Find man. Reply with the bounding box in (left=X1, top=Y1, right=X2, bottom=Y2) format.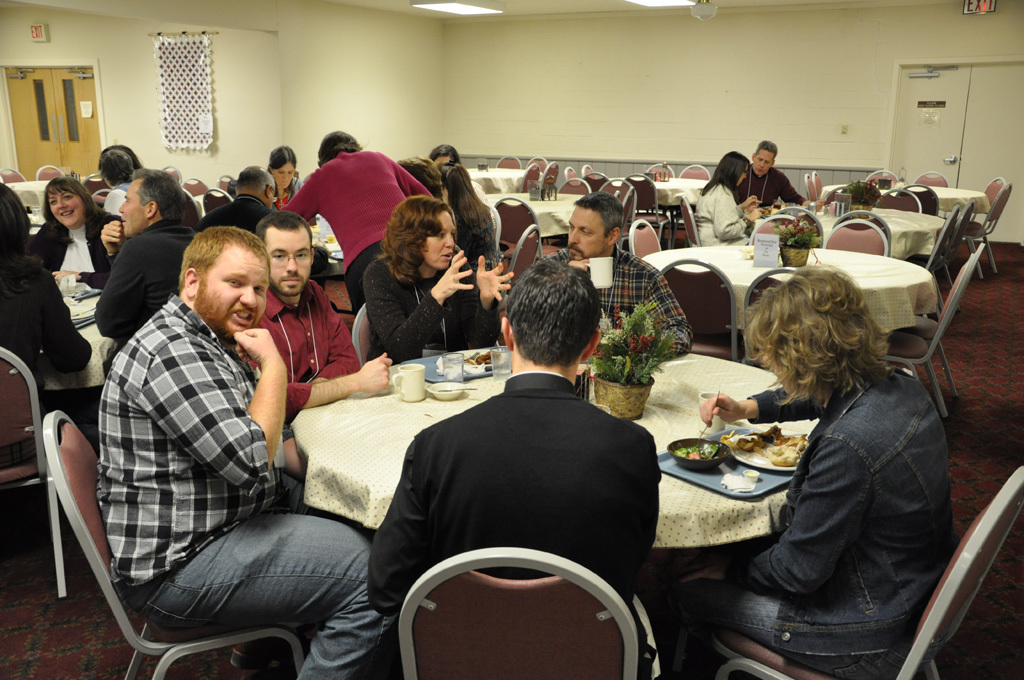
(left=366, top=253, right=663, bottom=678).
